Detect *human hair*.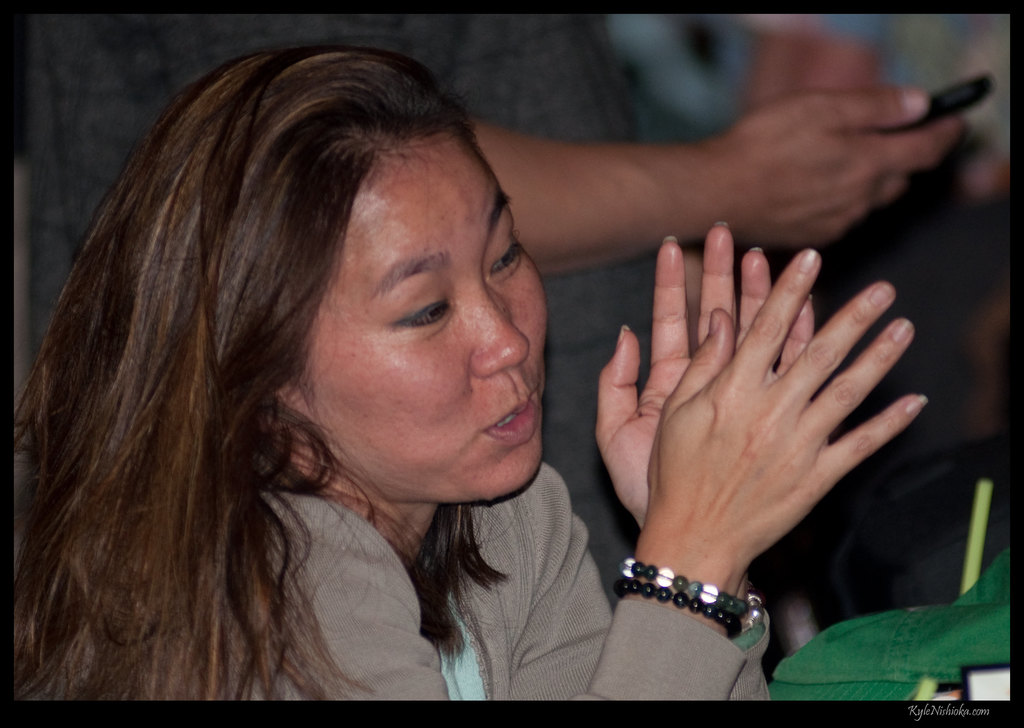
Detected at 4 49 567 661.
